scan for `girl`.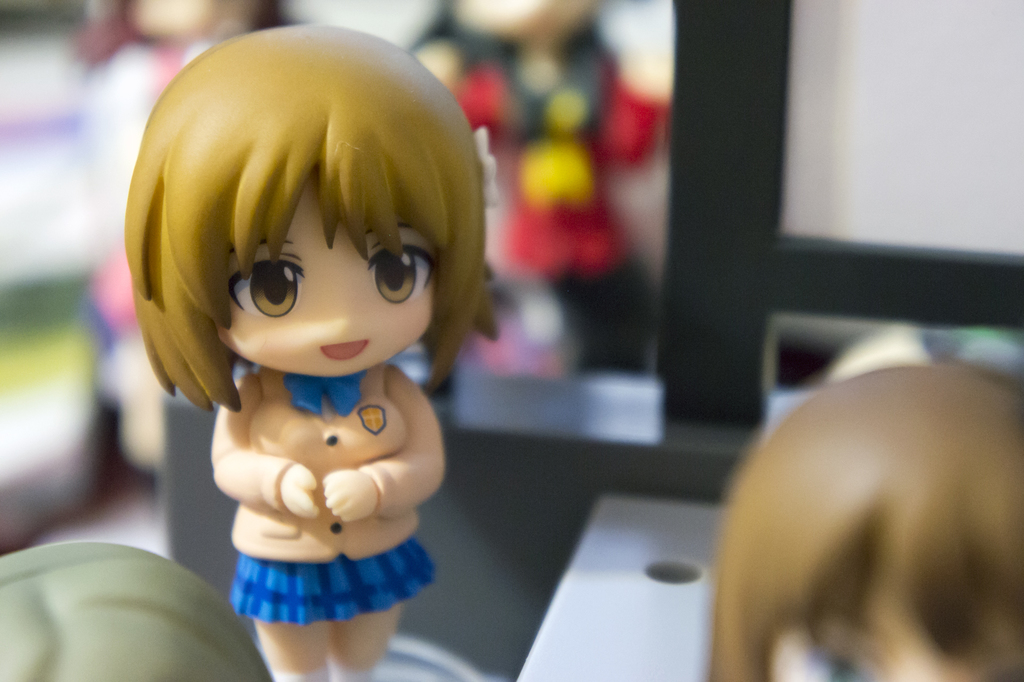
Scan result: box(124, 24, 495, 681).
